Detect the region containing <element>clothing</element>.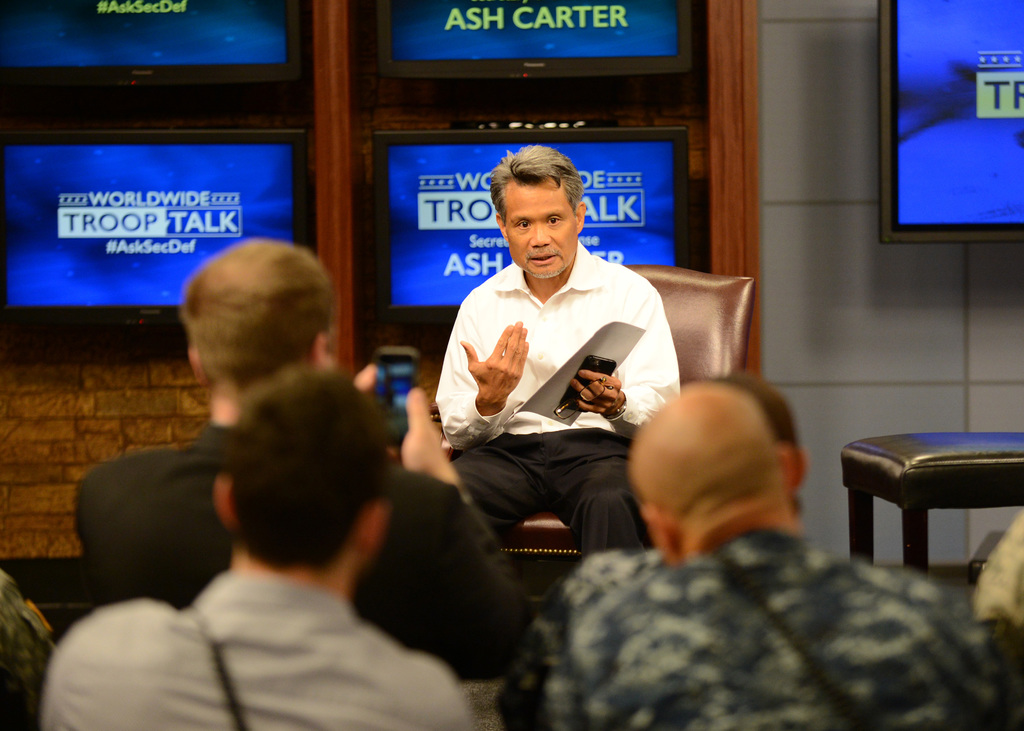
detection(74, 433, 528, 620).
